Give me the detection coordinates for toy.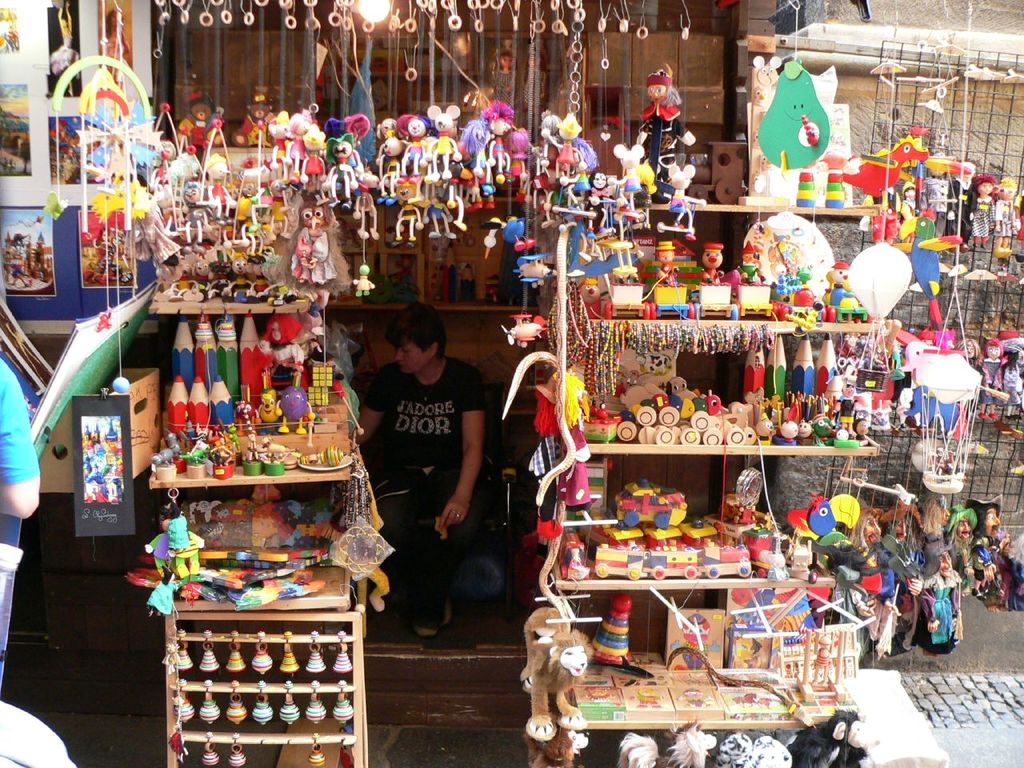
{"left": 170, "top": 632, "right": 194, "bottom": 674}.
